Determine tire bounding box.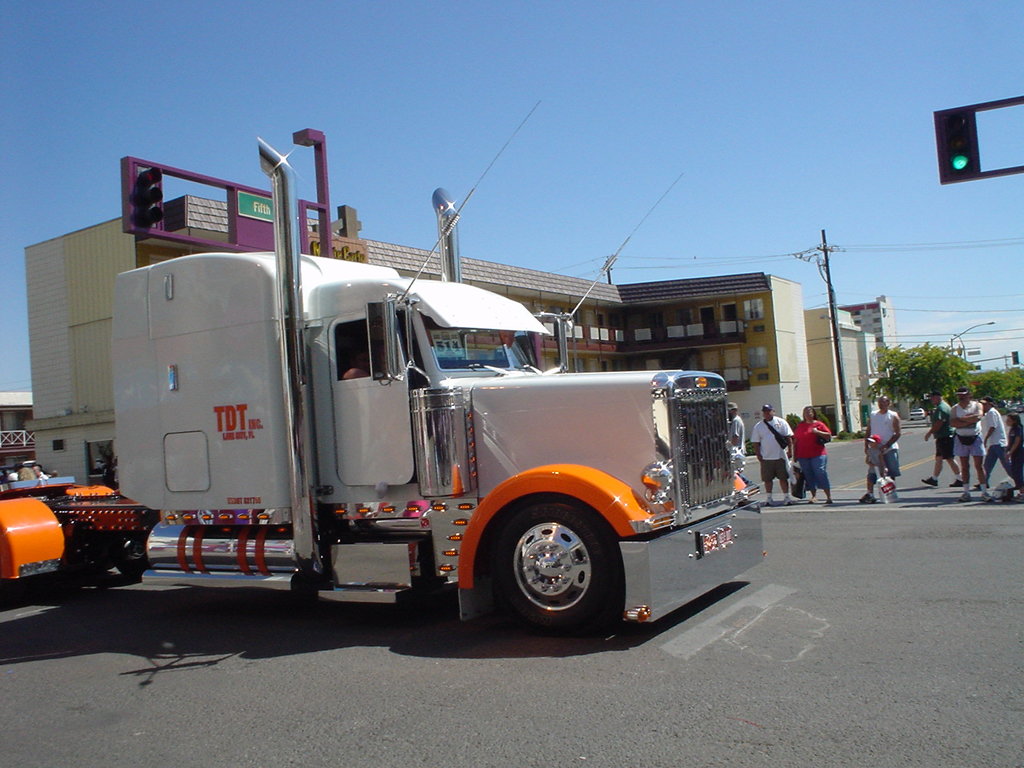
Determined: [495,494,625,635].
